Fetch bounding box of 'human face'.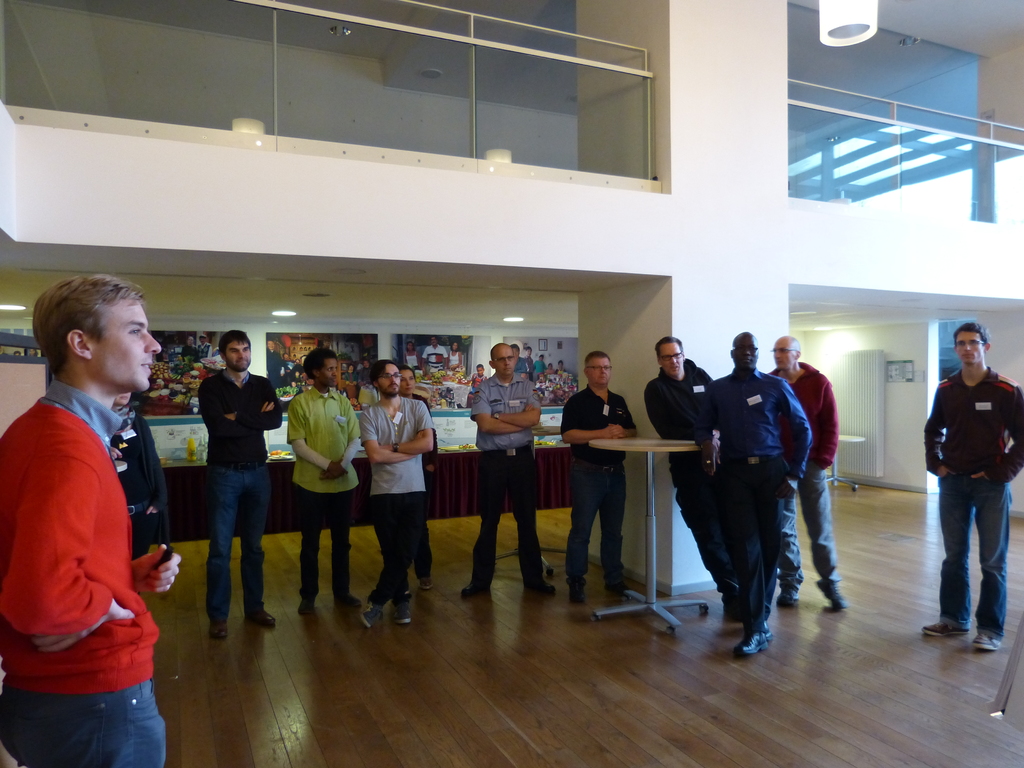
Bbox: [94, 302, 162, 393].
